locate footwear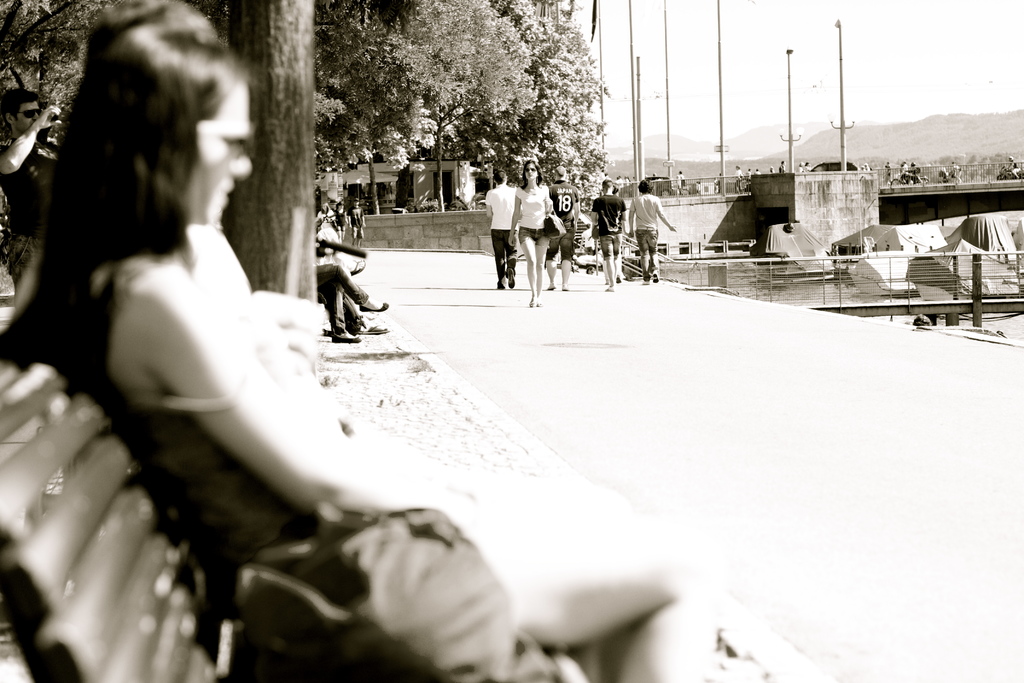
left=652, top=270, right=659, bottom=281
